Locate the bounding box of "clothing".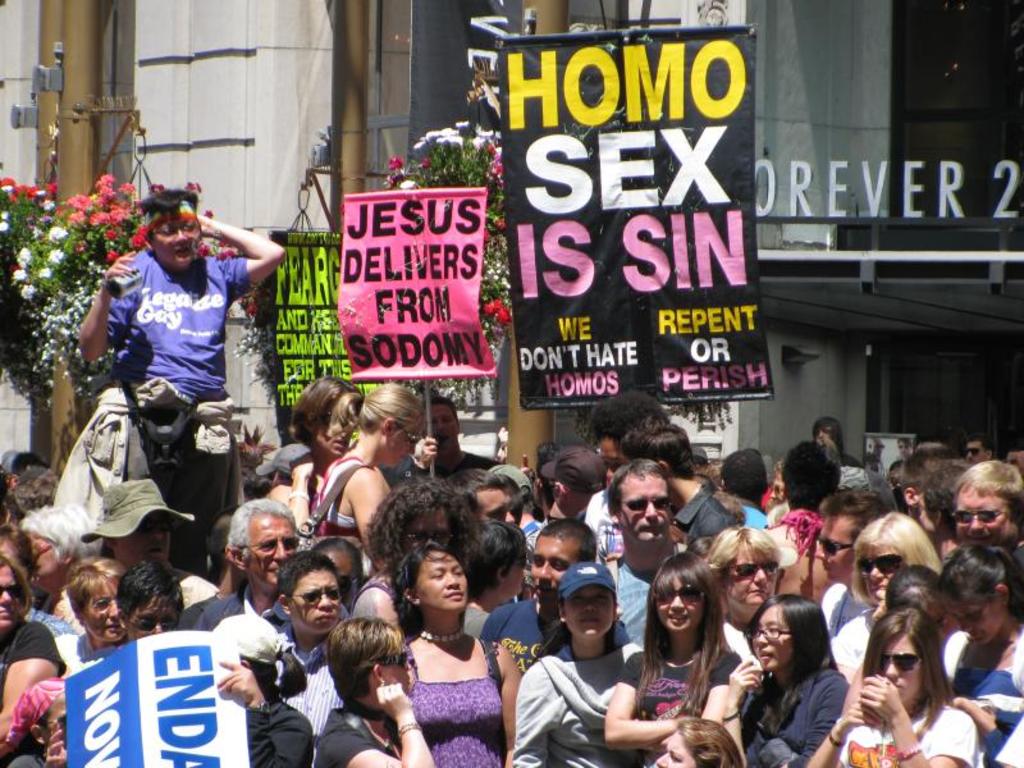
Bounding box: 352,570,394,621.
